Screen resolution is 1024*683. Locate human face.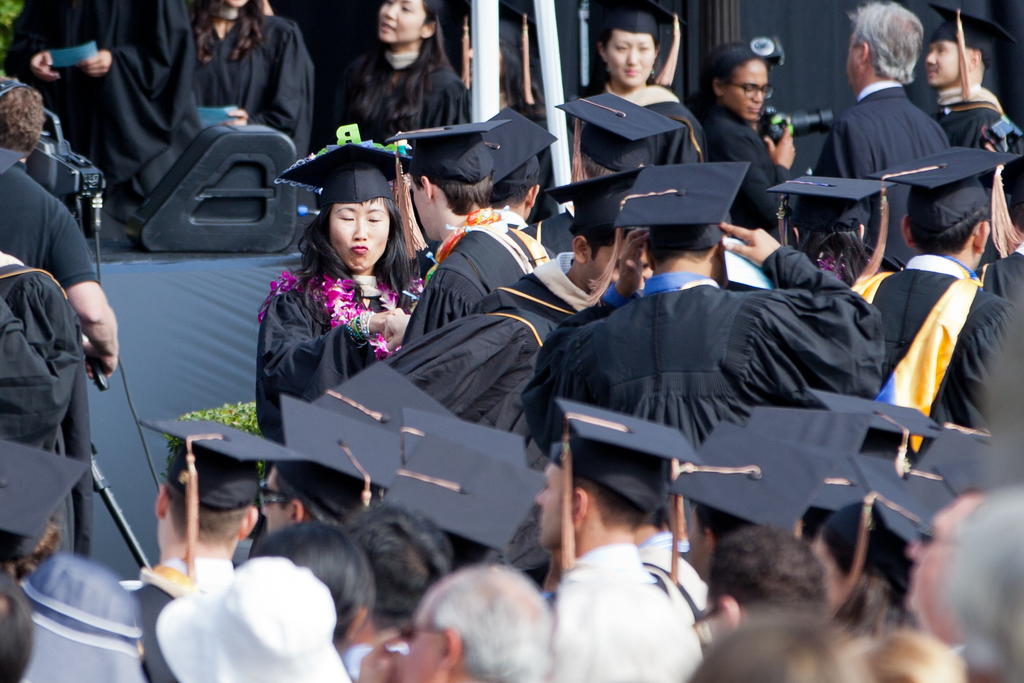
595:237:651:287.
